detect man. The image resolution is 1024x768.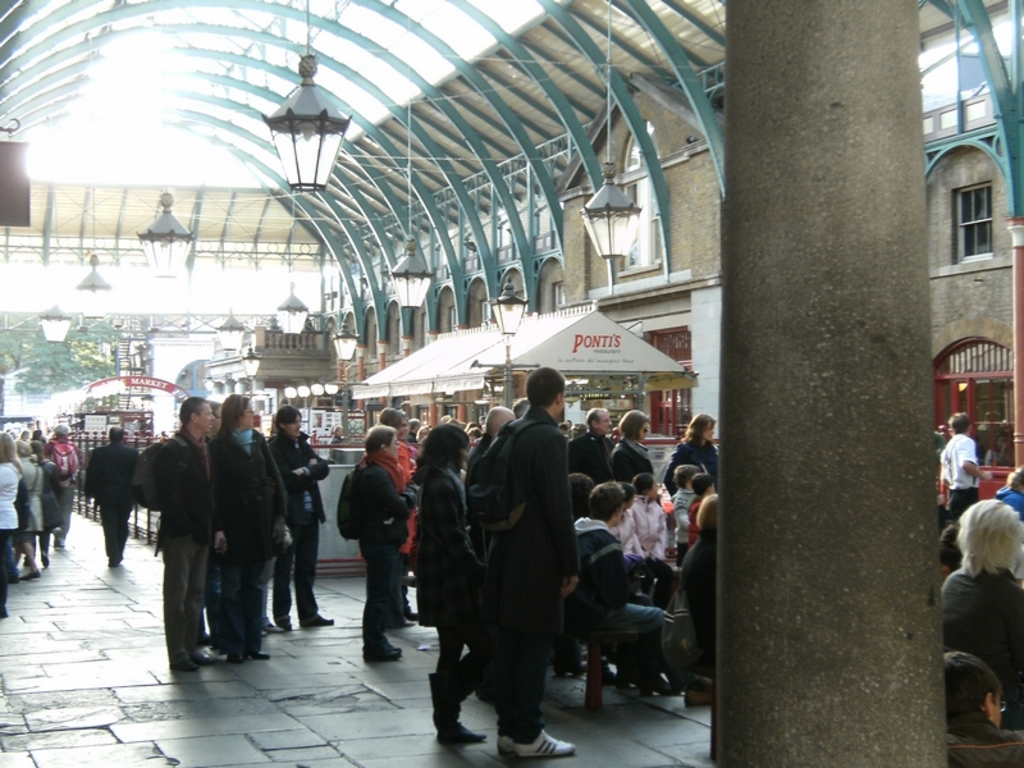
detection(564, 480, 719, 717).
